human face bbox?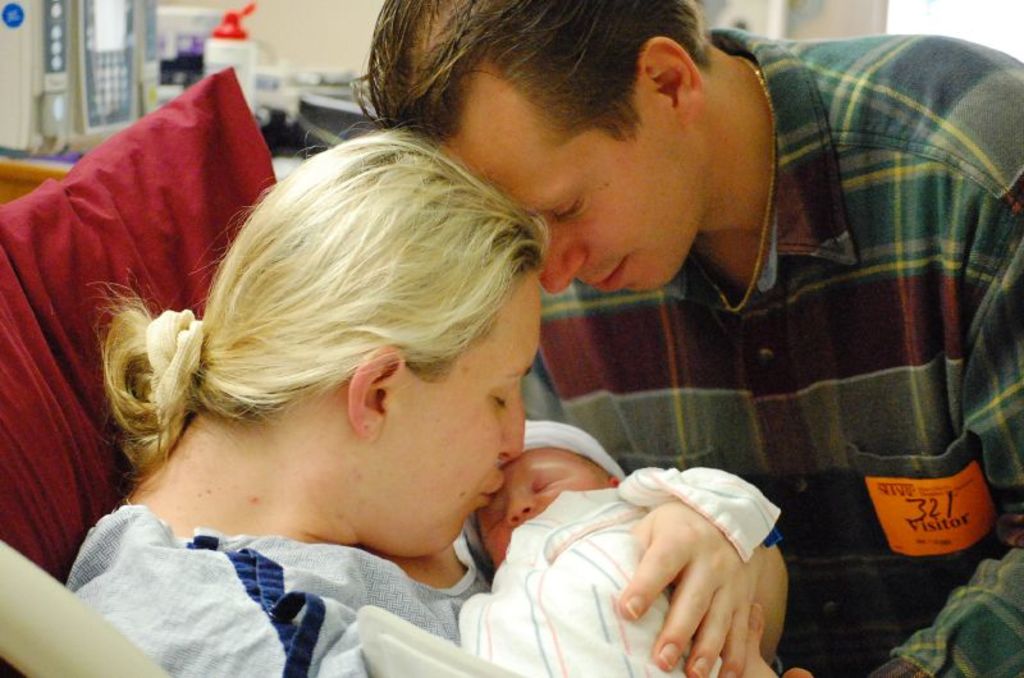
box(485, 446, 607, 572)
